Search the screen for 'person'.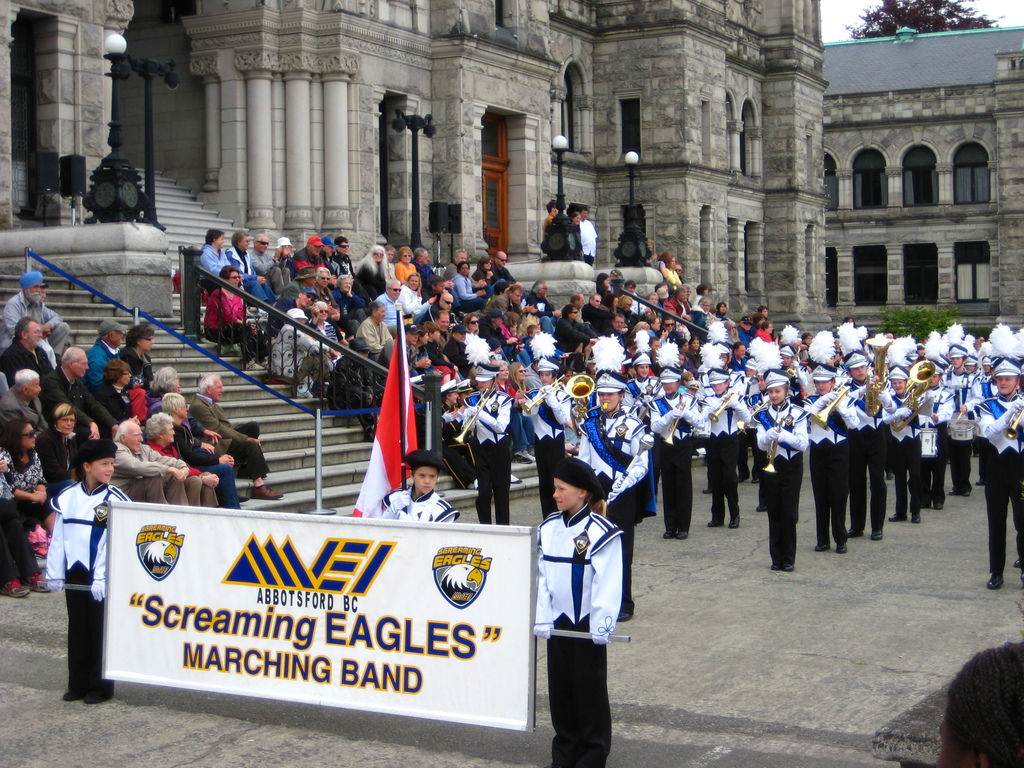
Found at (left=173, top=401, right=228, bottom=504).
